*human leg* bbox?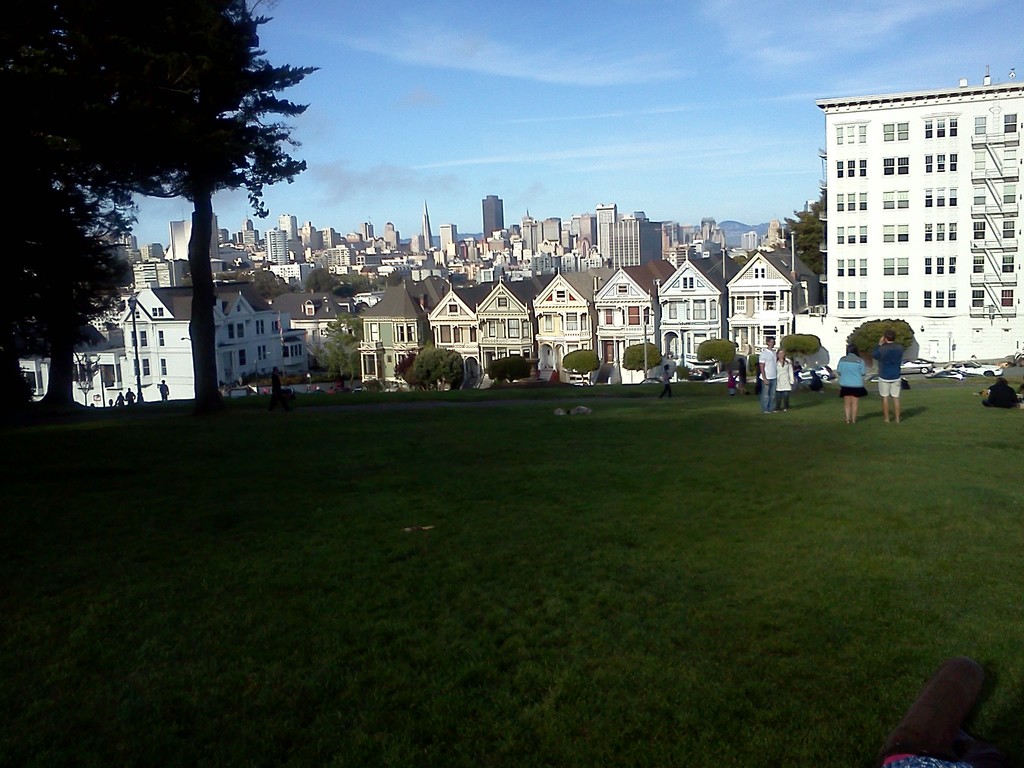
l=840, t=387, r=854, b=424
